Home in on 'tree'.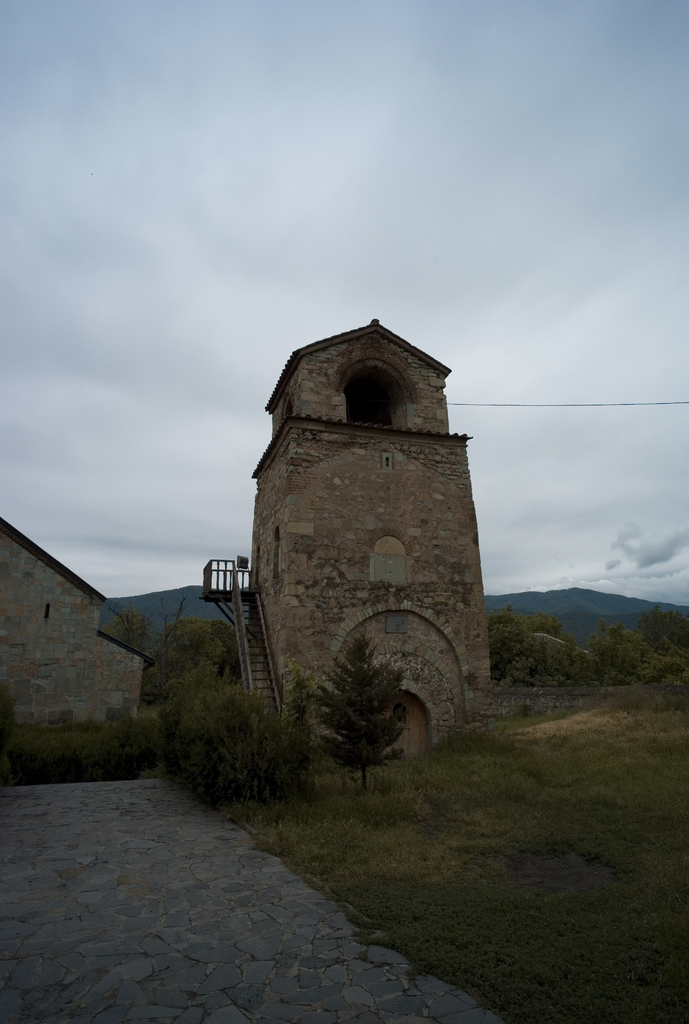
Homed in at rect(588, 614, 654, 707).
